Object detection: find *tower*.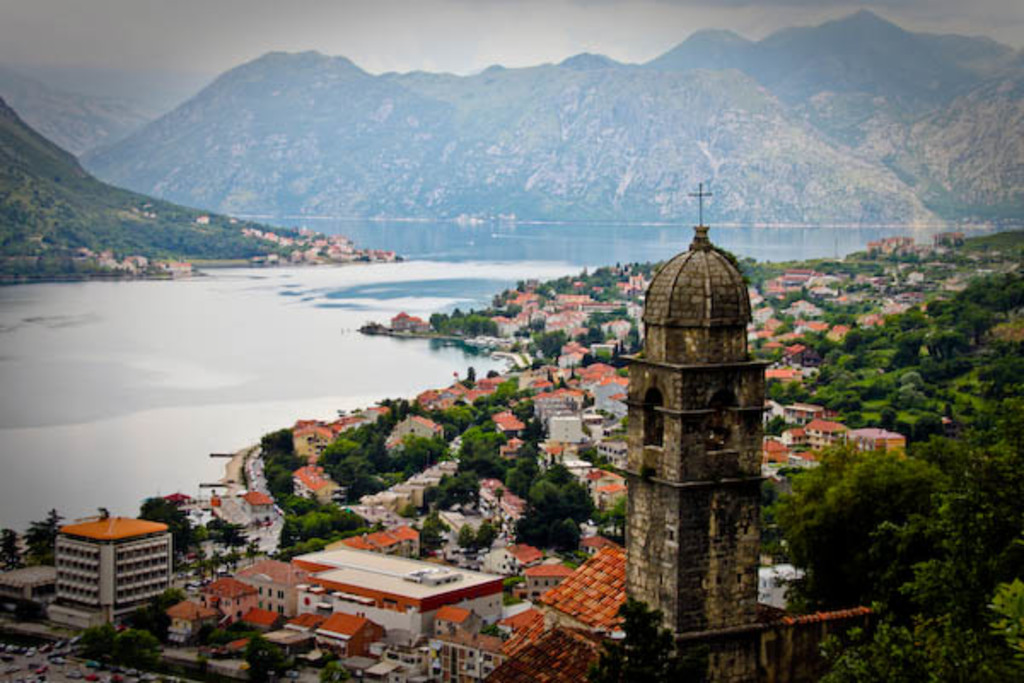
l=608, t=188, r=771, b=681.
